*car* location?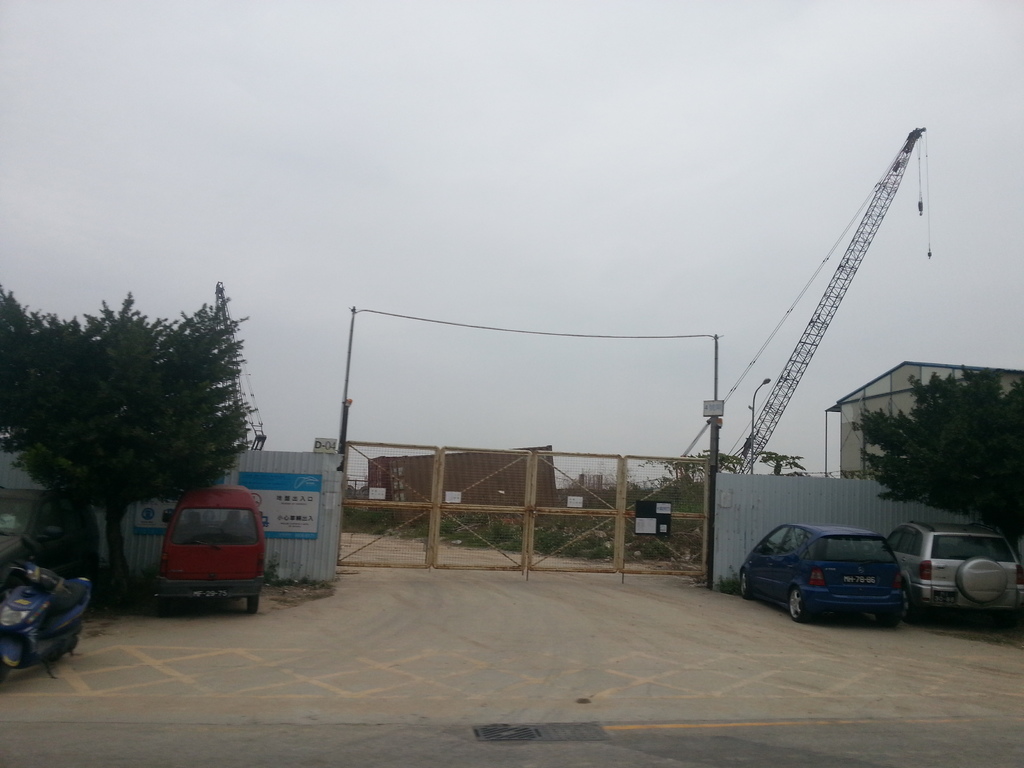
detection(891, 526, 1023, 619)
